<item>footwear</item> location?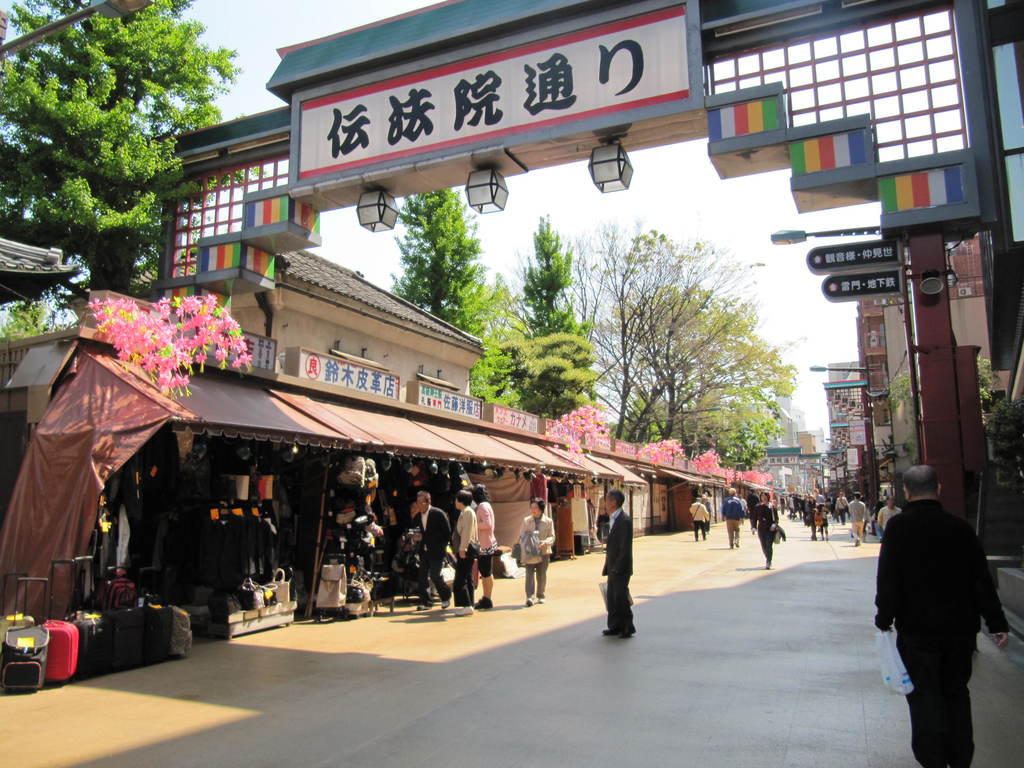
bbox(599, 627, 610, 638)
